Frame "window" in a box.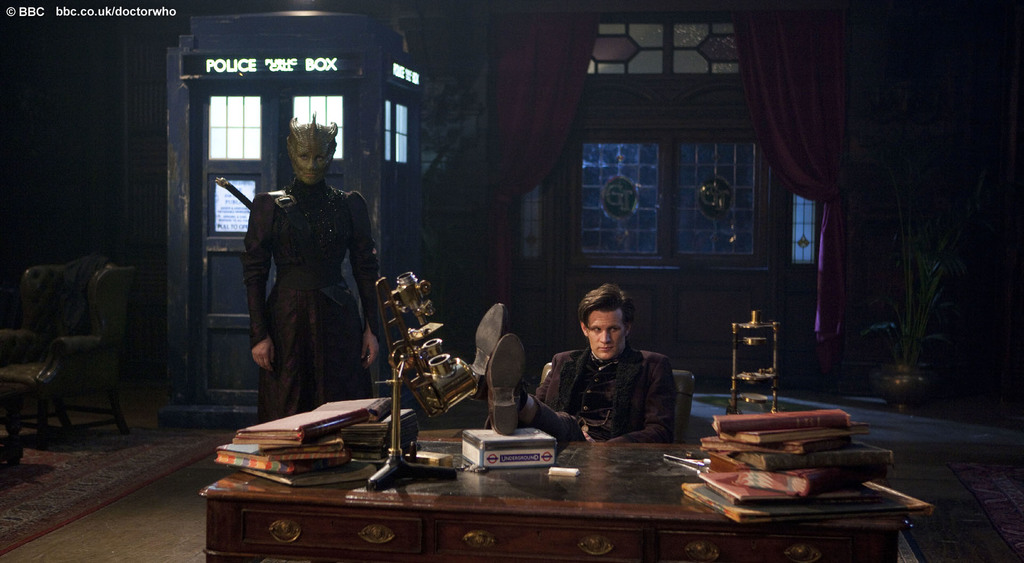
286,86,342,167.
